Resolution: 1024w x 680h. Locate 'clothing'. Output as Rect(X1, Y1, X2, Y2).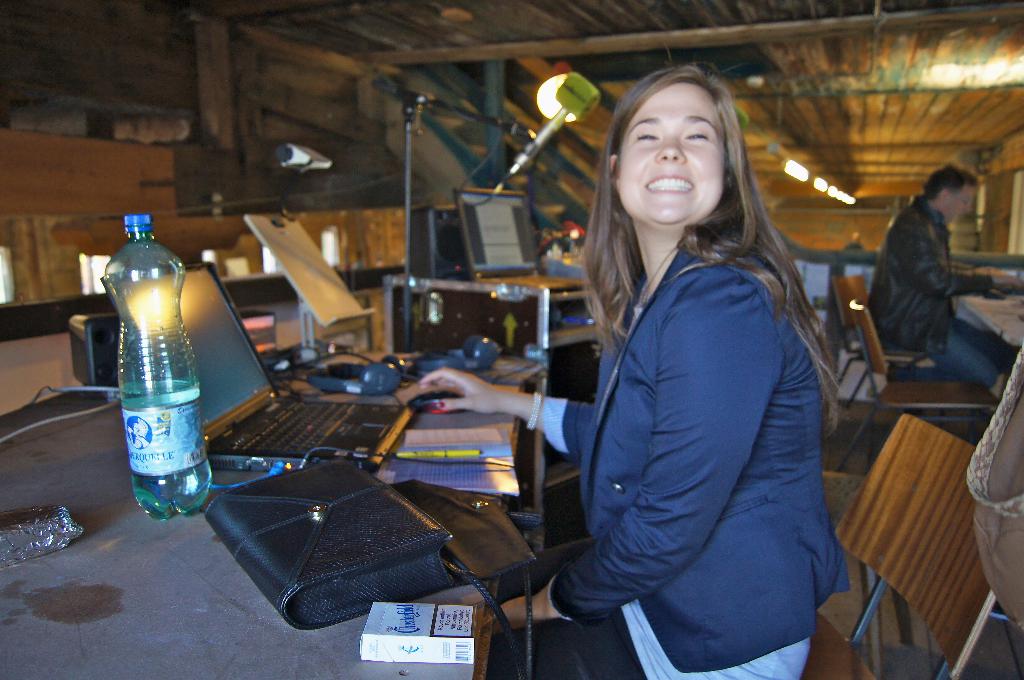
Rect(541, 232, 854, 679).
